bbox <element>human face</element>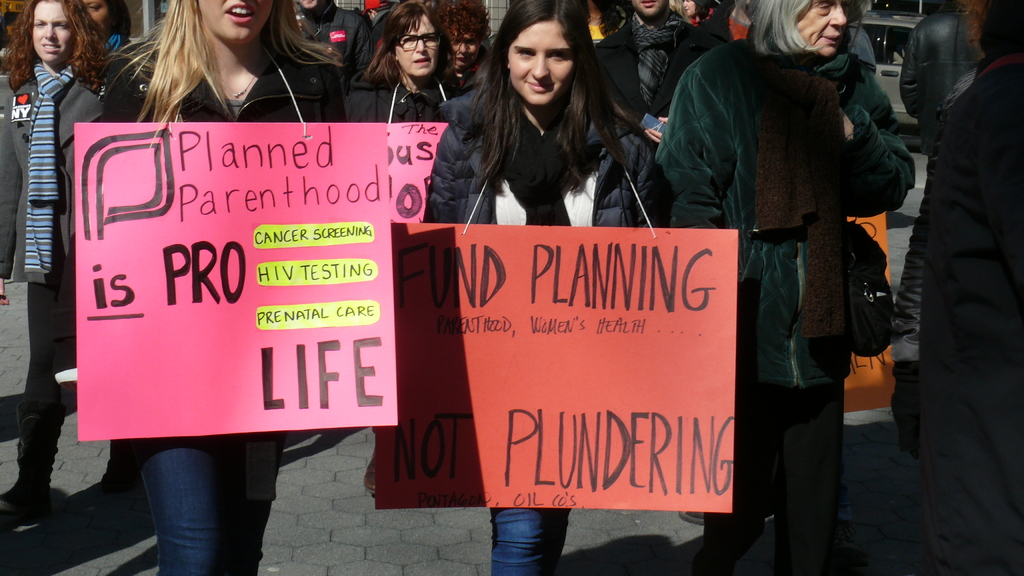
[left=511, top=20, right=579, bottom=104]
